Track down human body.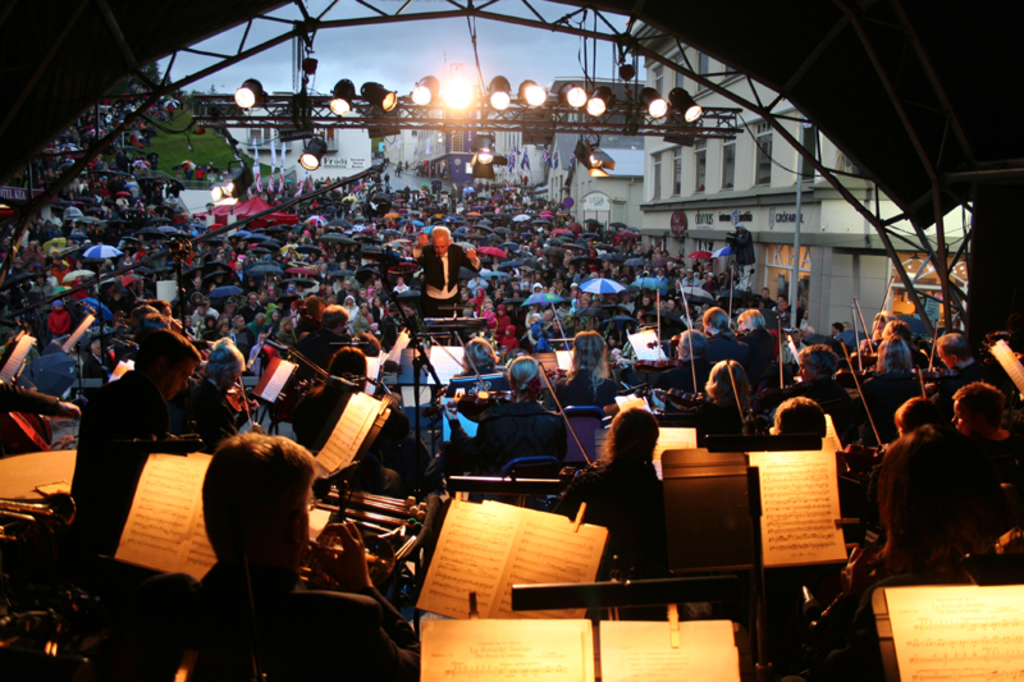
Tracked to [left=52, top=311, right=72, bottom=334].
